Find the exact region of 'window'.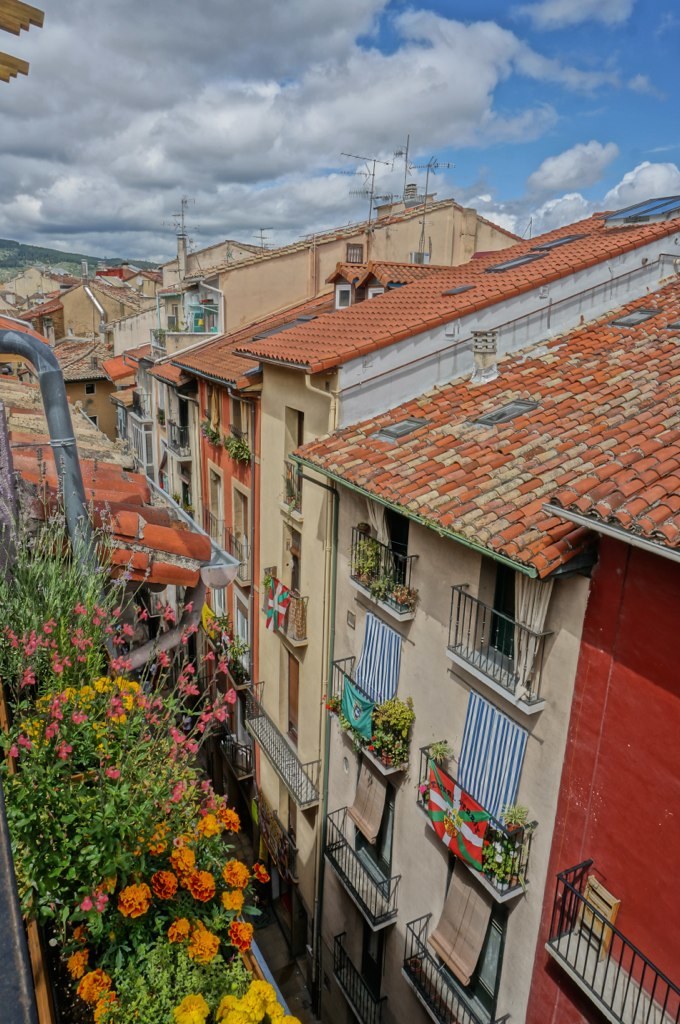
Exact region: Rect(86, 384, 95, 398).
